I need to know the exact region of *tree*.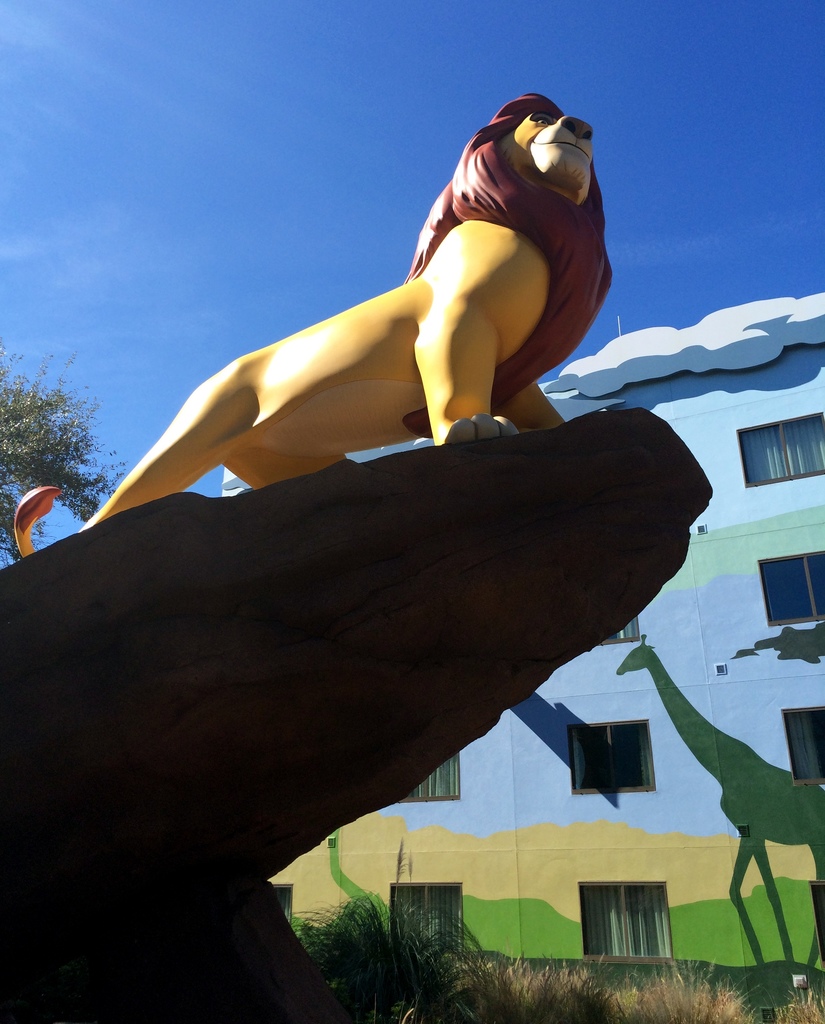
Region: (0,352,126,574).
